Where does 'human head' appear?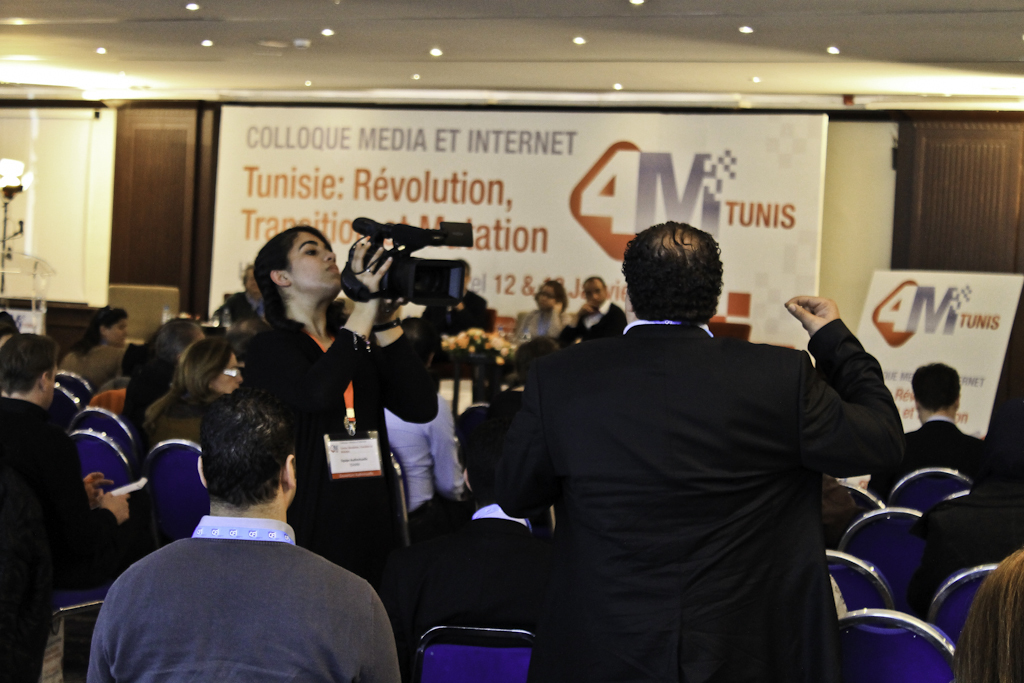
Appears at (x1=911, y1=357, x2=961, y2=421).
